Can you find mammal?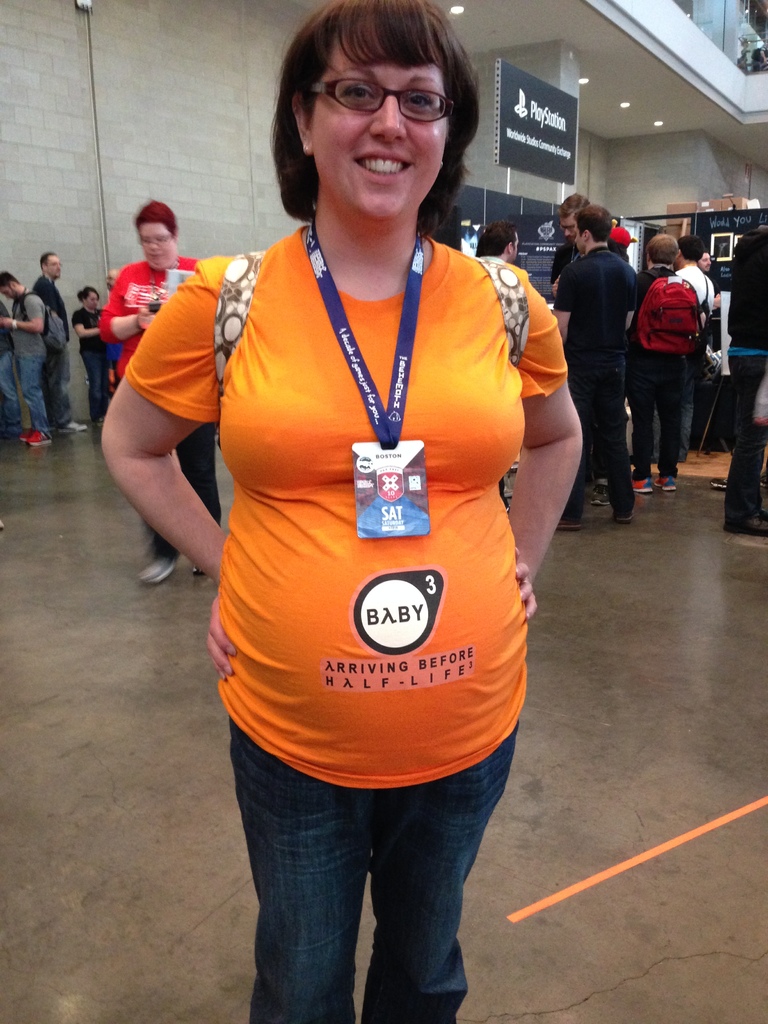
Yes, bounding box: bbox=[0, 297, 15, 437].
